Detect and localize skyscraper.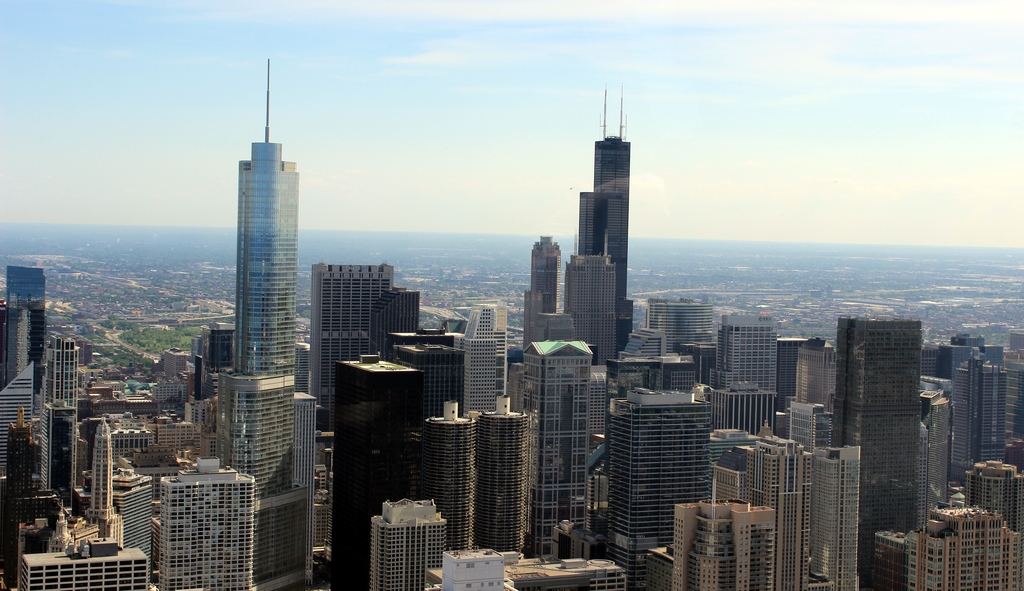
Localized at [left=461, top=298, right=506, bottom=411].
